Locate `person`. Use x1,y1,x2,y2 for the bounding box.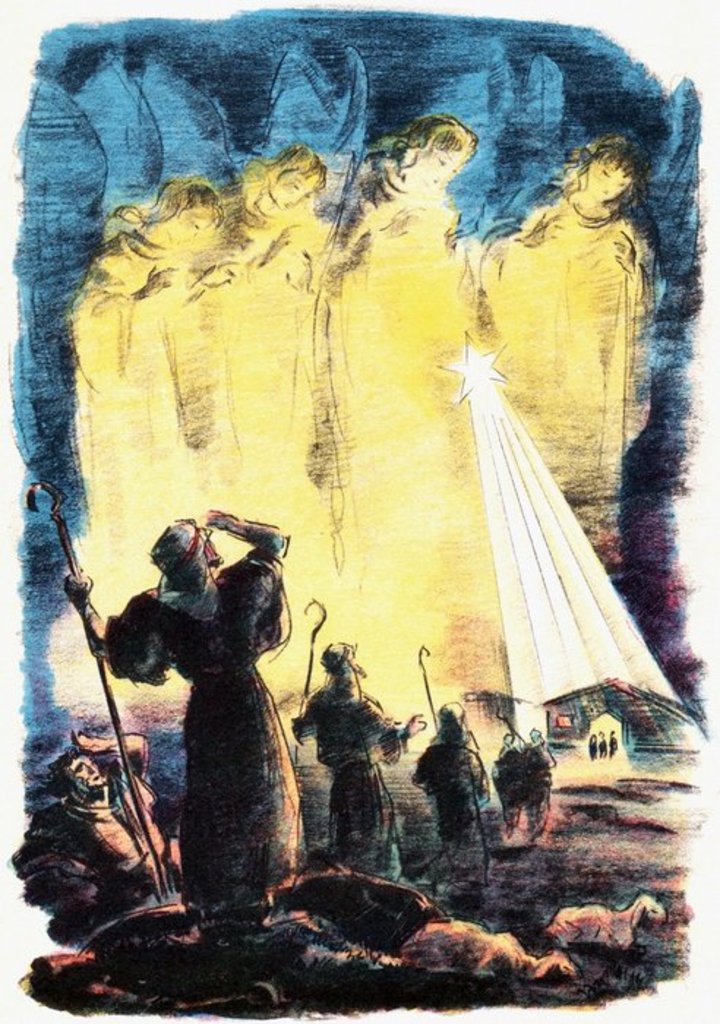
407,699,489,872.
